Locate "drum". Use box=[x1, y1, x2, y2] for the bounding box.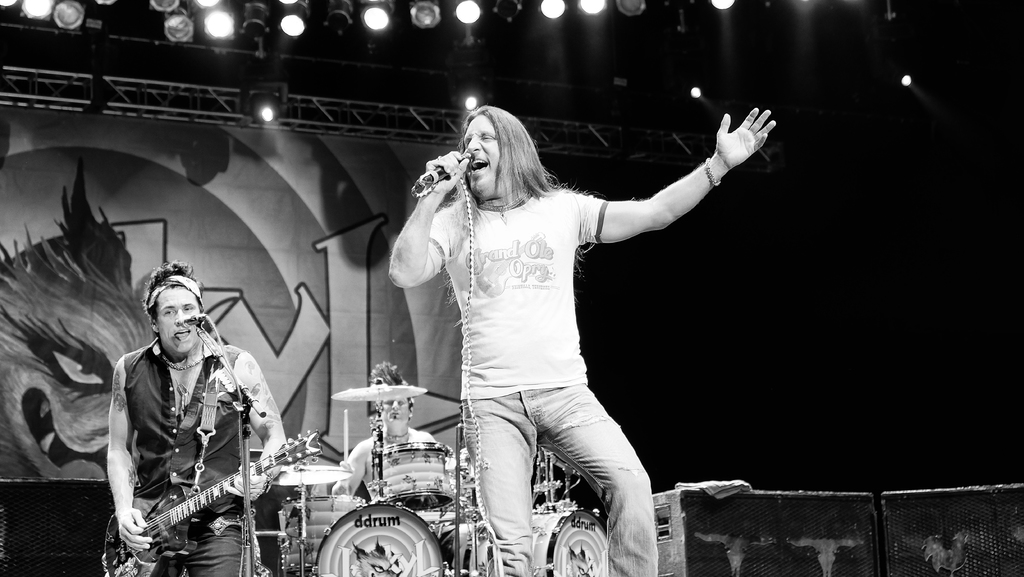
box=[312, 505, 449, 576].
